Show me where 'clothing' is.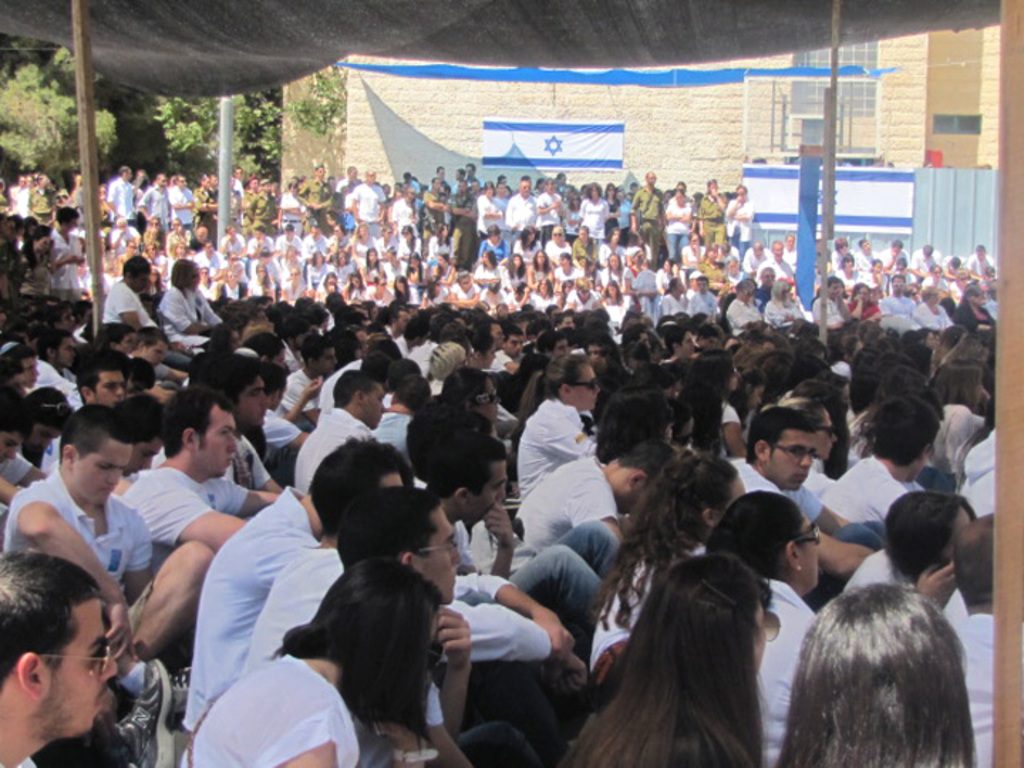
'clothing' is at box(1, 462, 152, 594).
